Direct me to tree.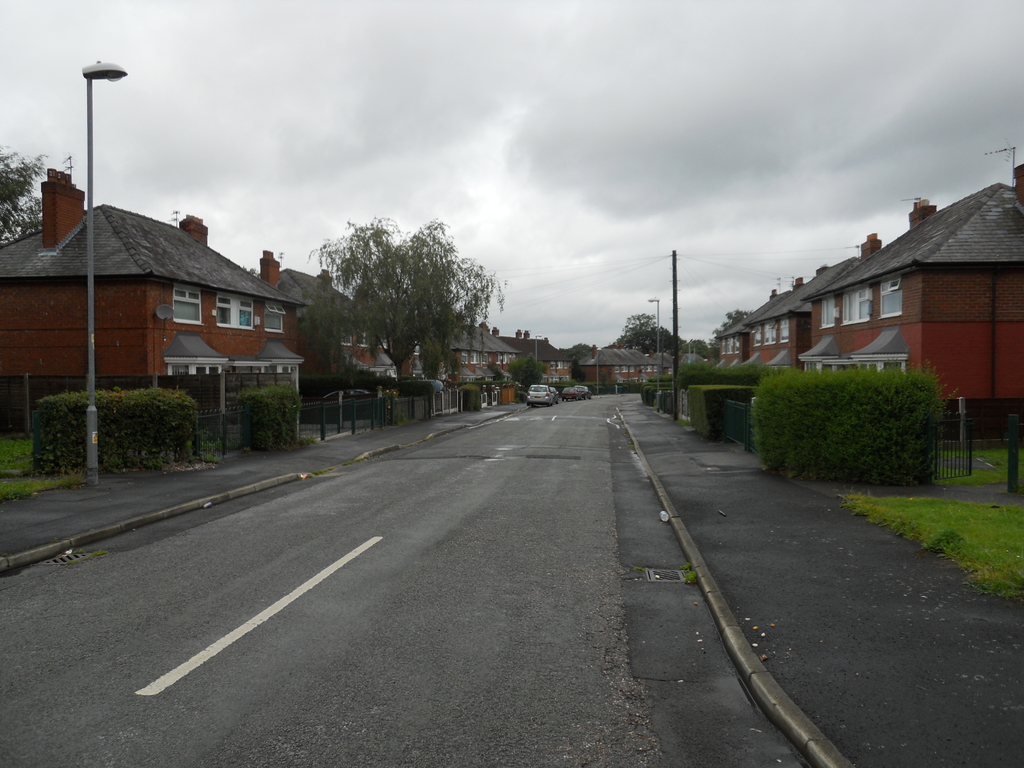
Direction: left=579, top=368, right=586, bottom=380.
